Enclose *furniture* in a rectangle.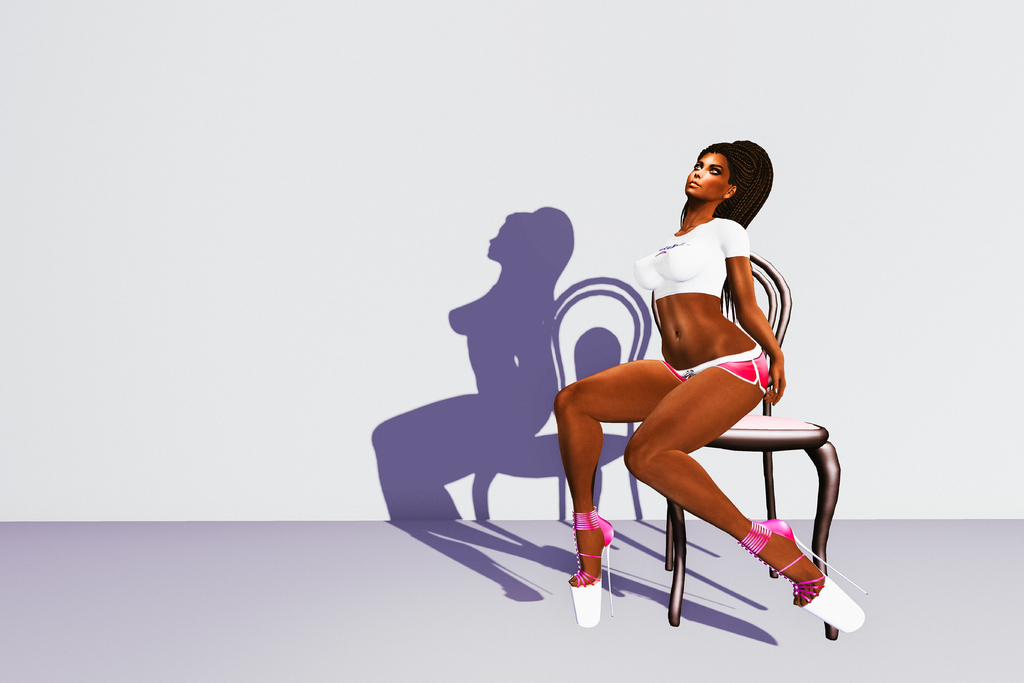
bbox=(661, 253, 840, 646).
